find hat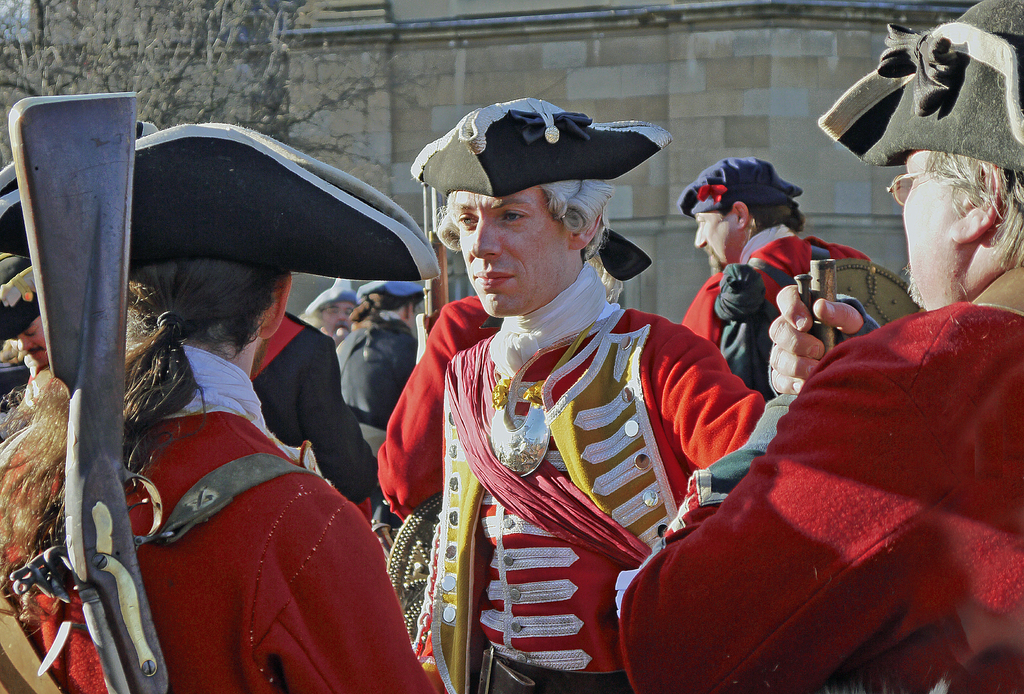
detection(303, 274, 356, 315)
